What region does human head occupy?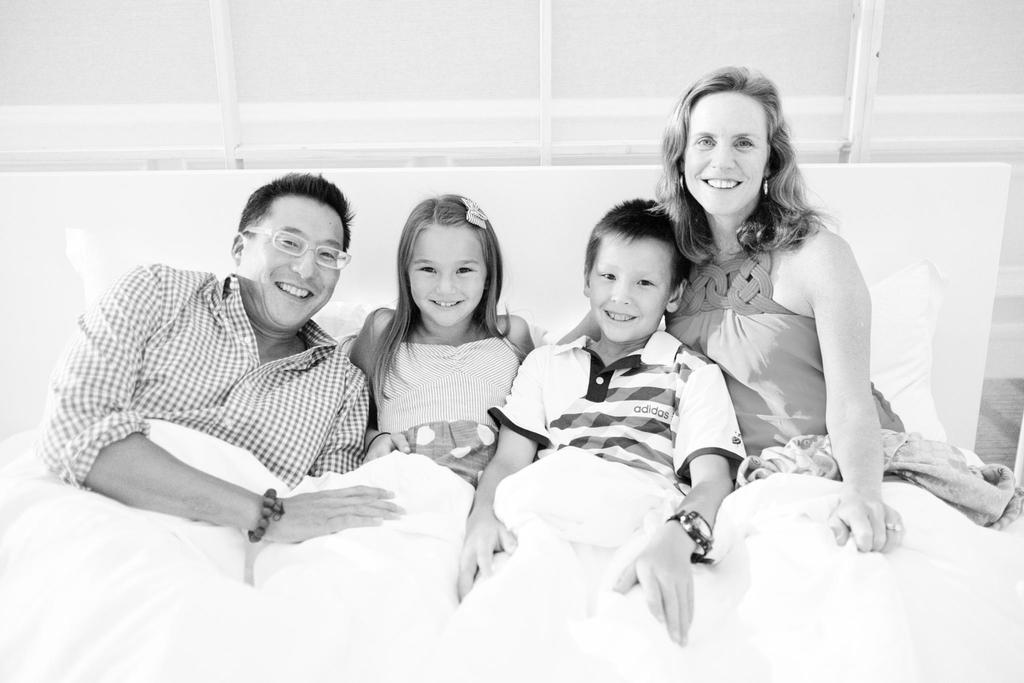
579 204 698 349.
